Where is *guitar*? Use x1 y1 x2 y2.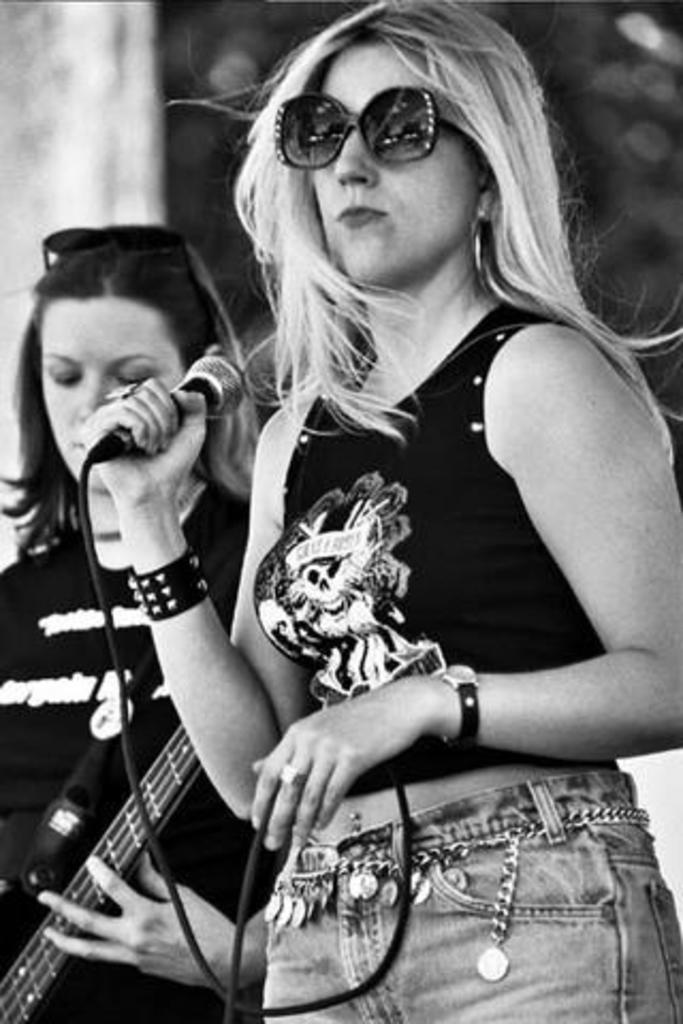
0 719 203 1022.
